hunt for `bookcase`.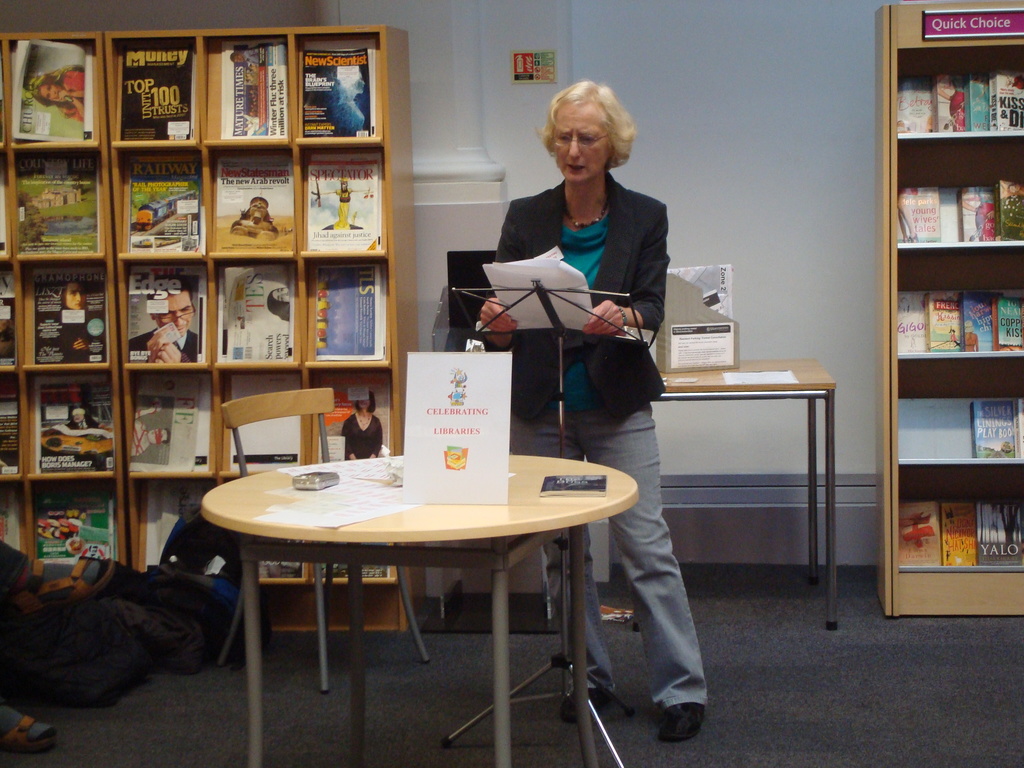
Hunted down at 22,30,412,553.
